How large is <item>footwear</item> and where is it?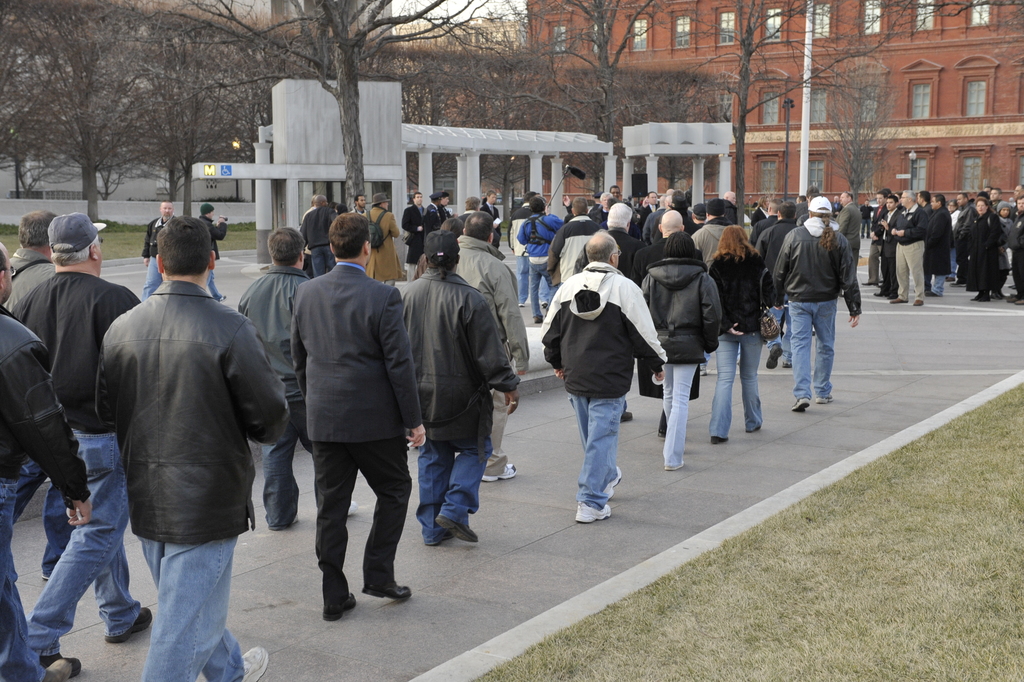
Bounding box: x1=875 y1=282 x2=882 y2=291.
